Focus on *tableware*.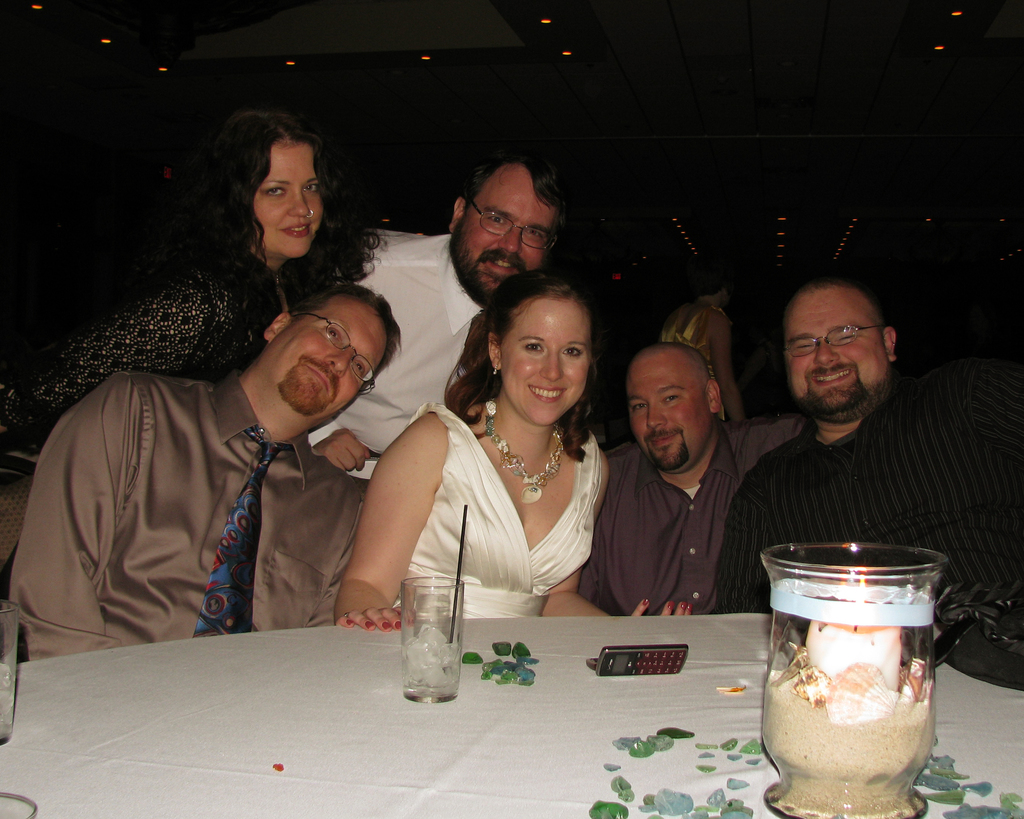
Focused at [left=761, top=553, right=955, bottom=811].
